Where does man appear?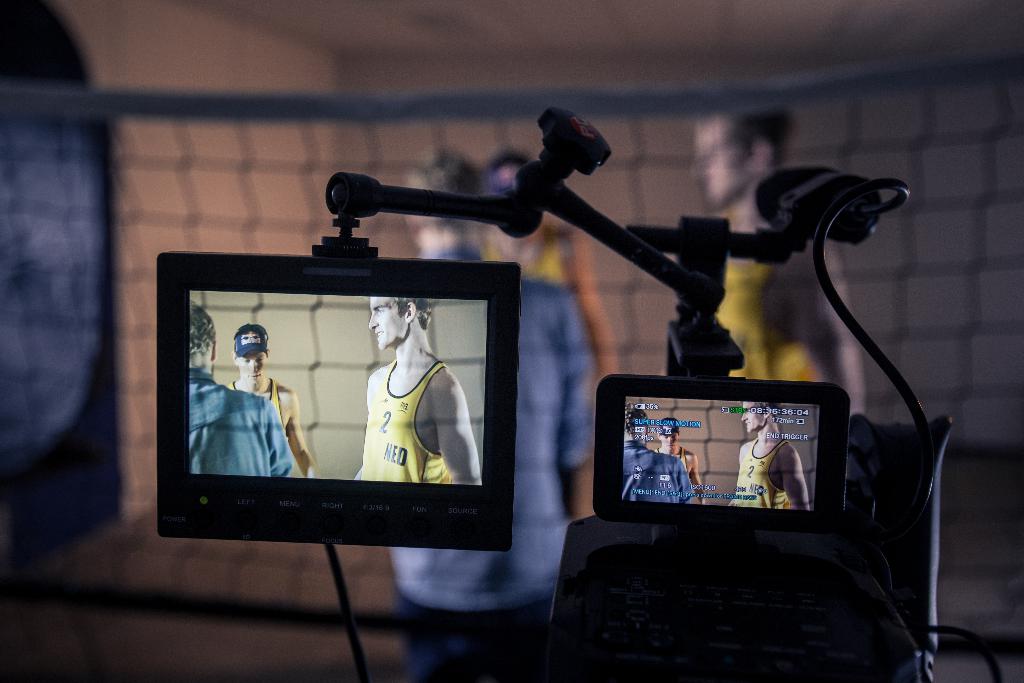
Appears at locate(624, 399, 703, 504).
